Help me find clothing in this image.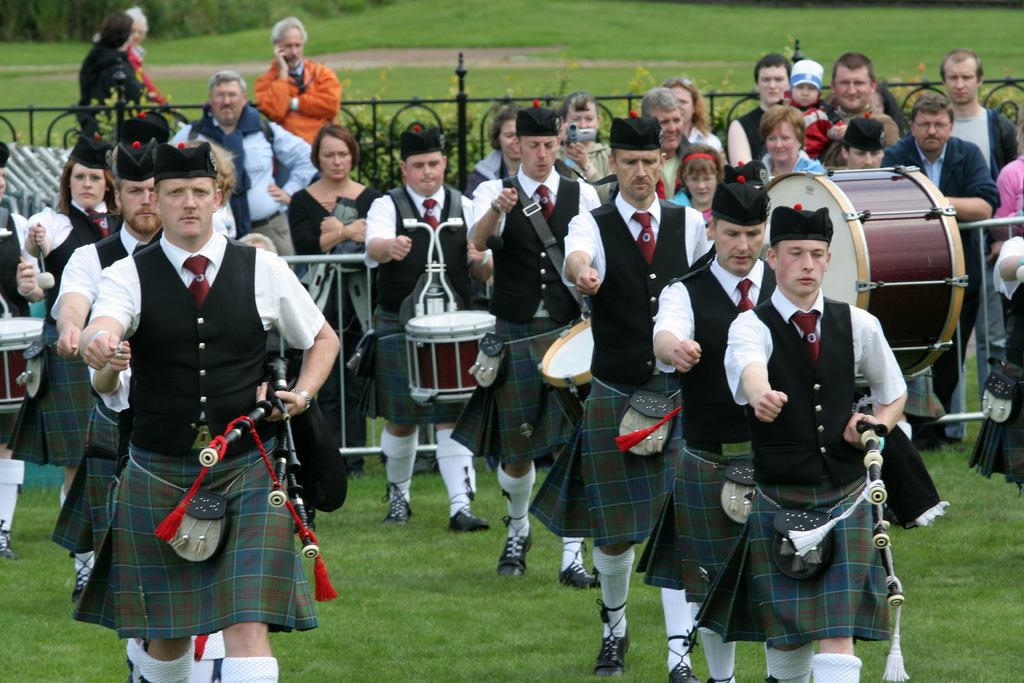
Found it: (x1=465, y1=149, x2=502, y2=197).
